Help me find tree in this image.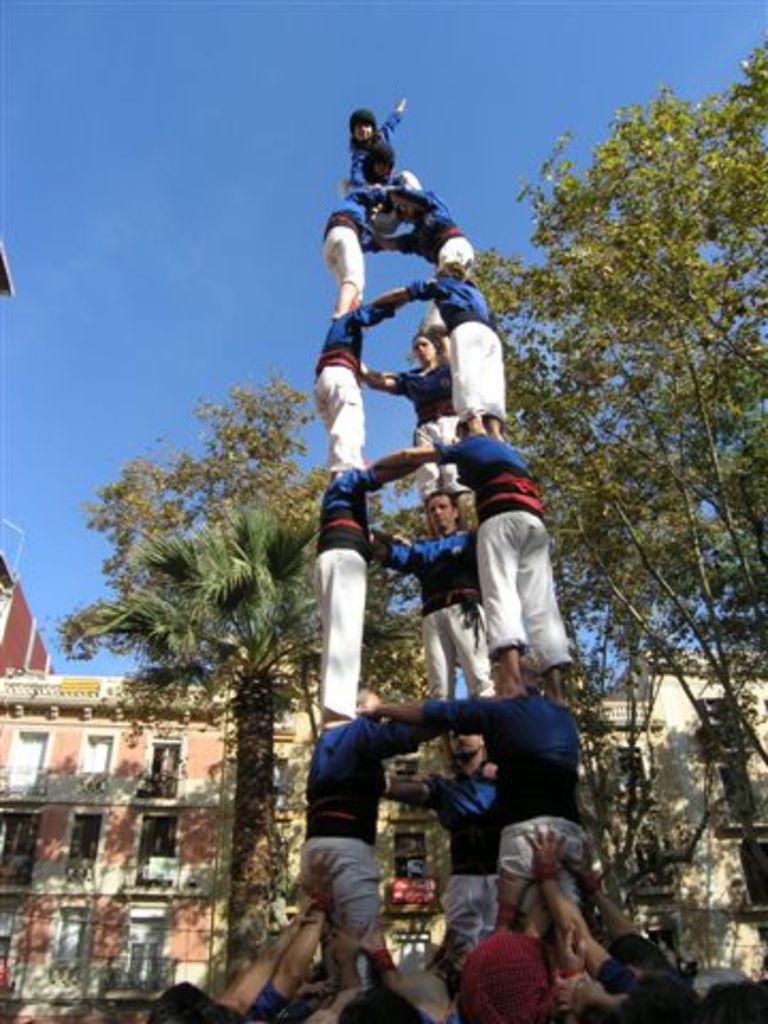
Found it: 77, 493, 335, 994.
